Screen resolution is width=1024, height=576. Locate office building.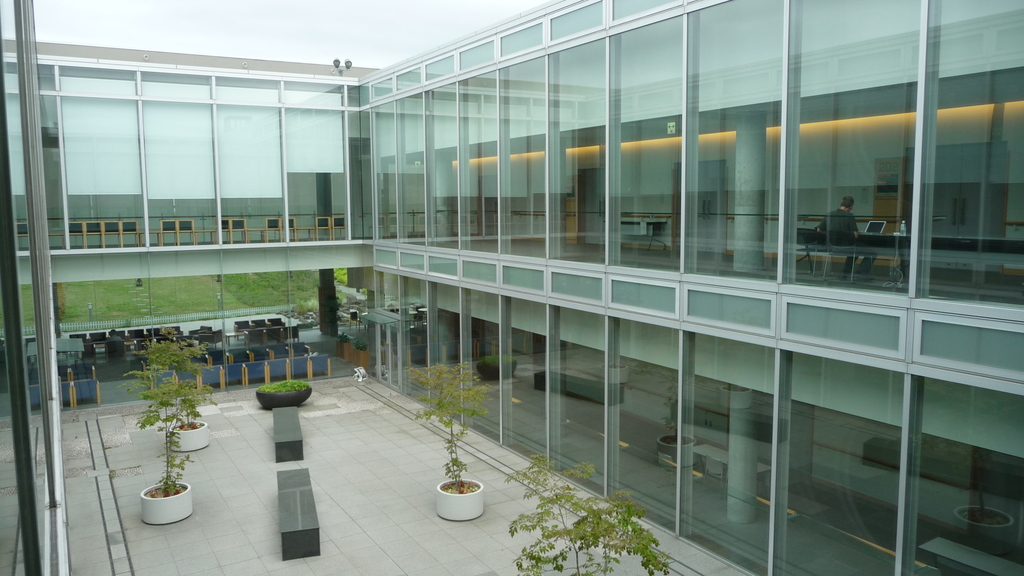
left=0, top=0, right=1023, bottom=575.
